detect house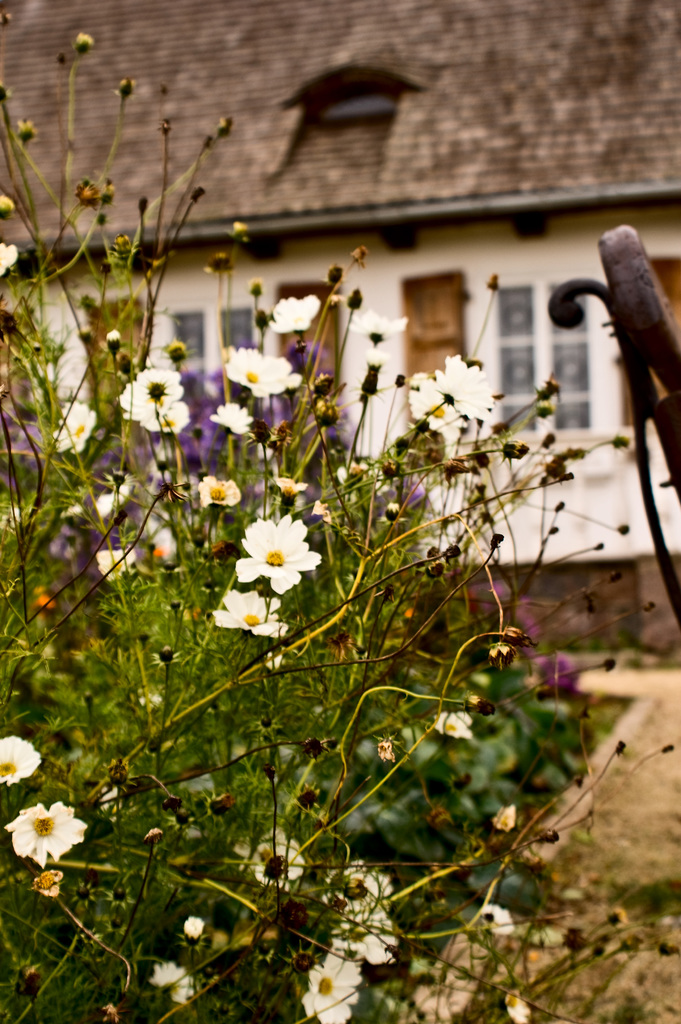
(left=0, top=6, right=676, bottom=560)
